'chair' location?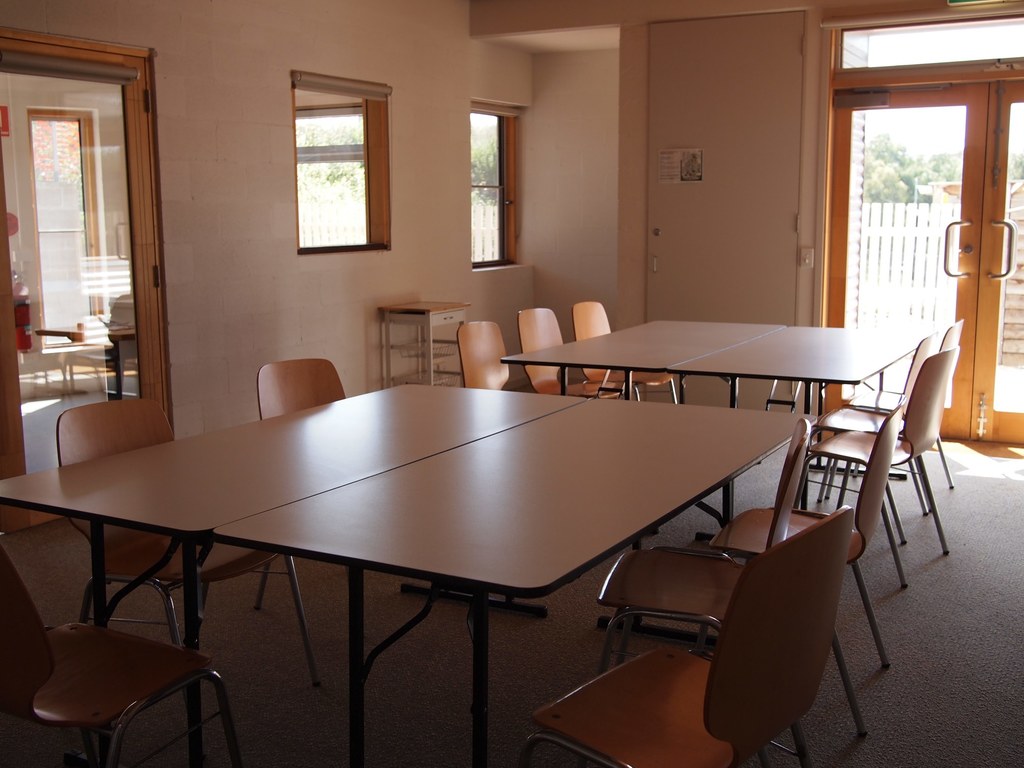
Rect(513, 307, 630, 400)
